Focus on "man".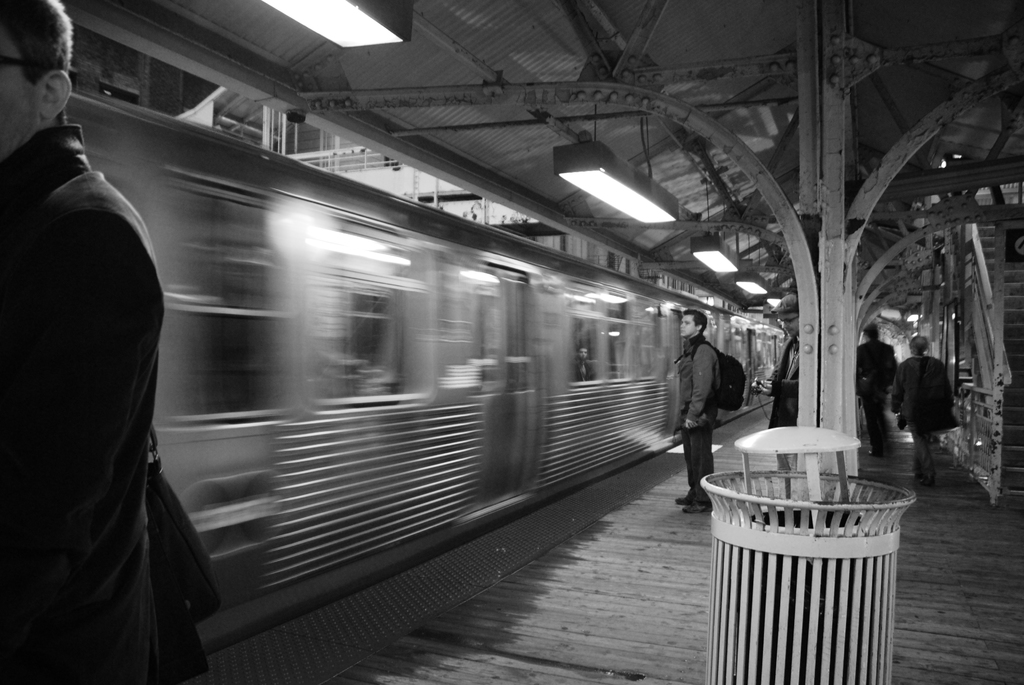
Focused at 856, 326, 894, 453.
